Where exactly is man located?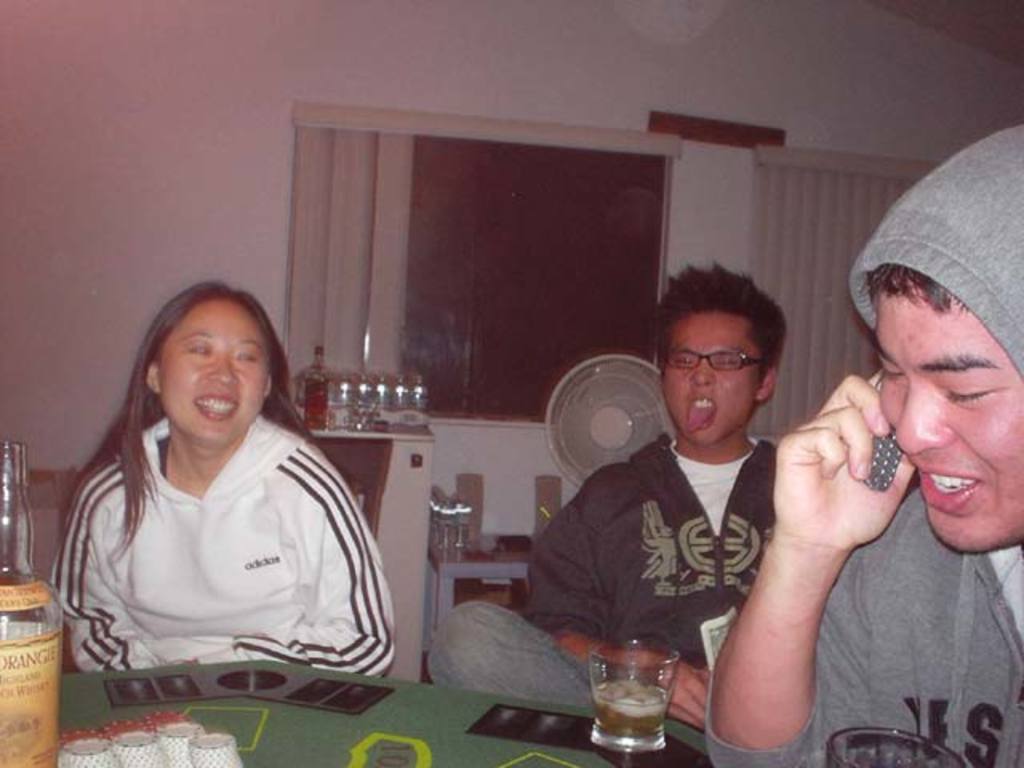
Its bounding box is [418, 269, 811, 749].
